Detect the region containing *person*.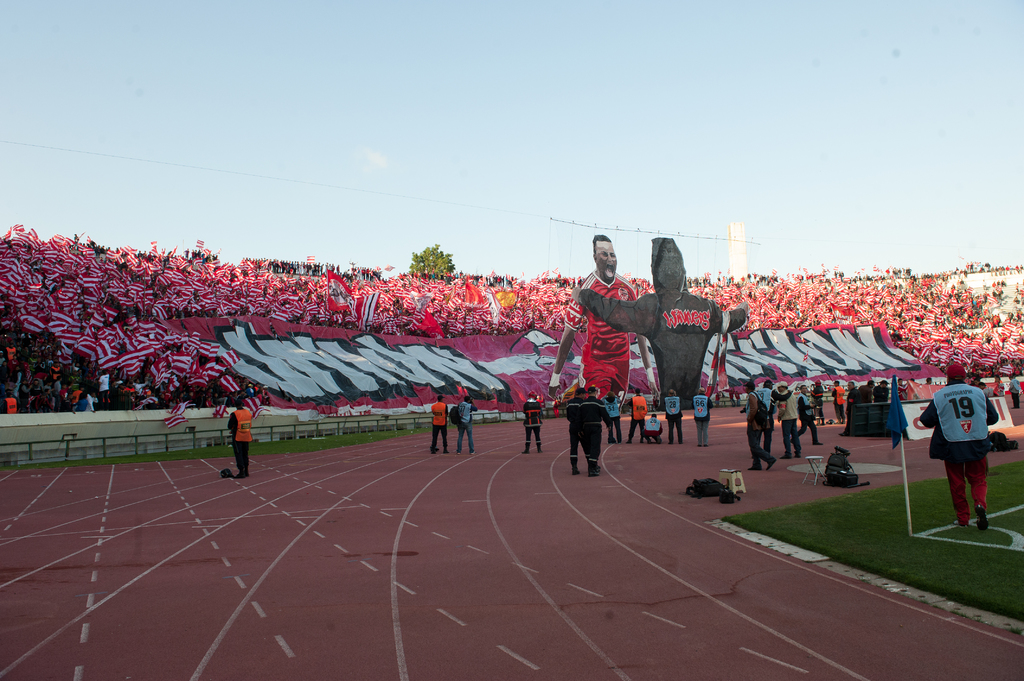
pyautogui.locateOnScreen(861, 383, 867, 405).
